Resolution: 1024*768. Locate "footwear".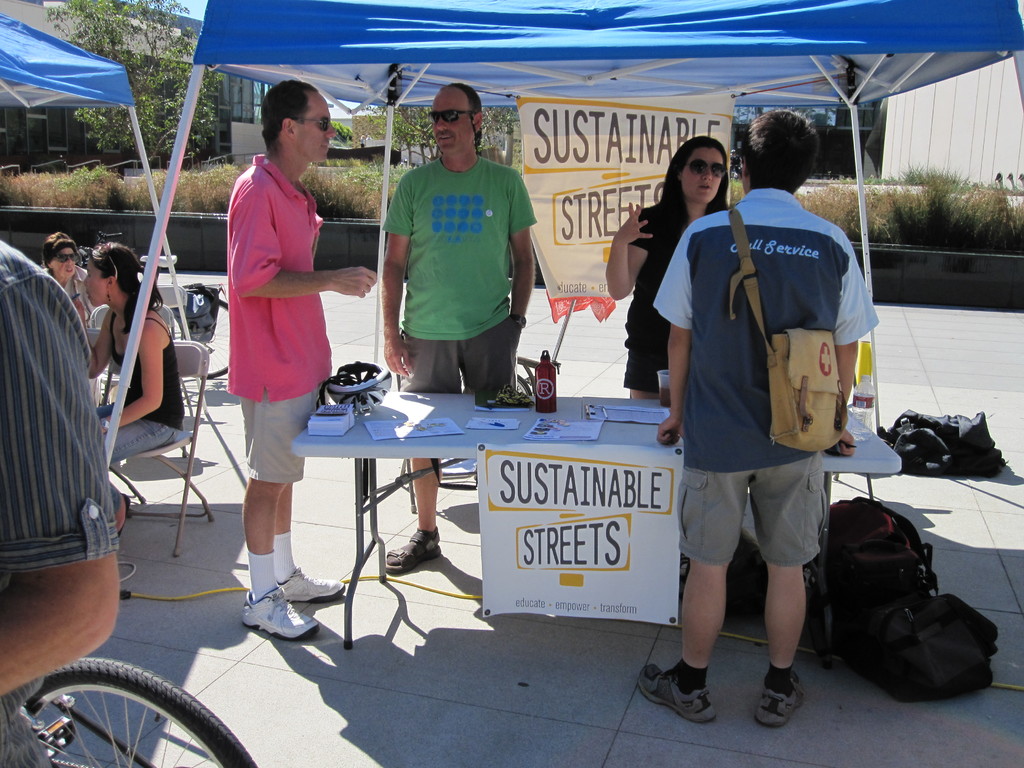
(375, 523, 445, 577).
